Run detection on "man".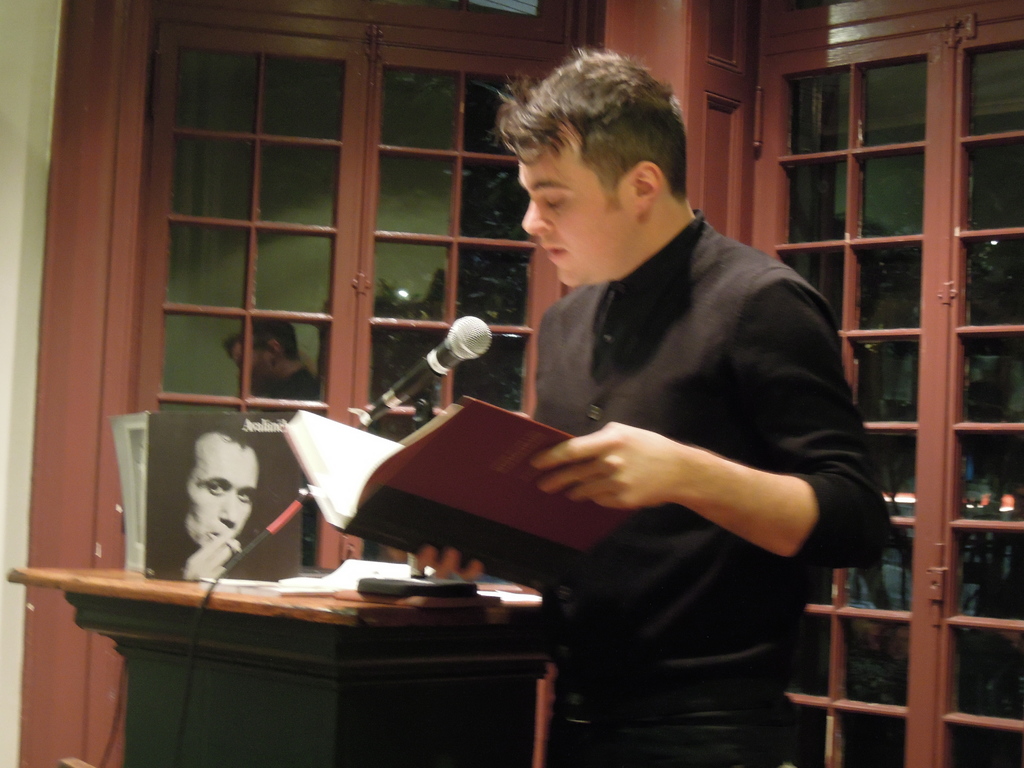
Result: (x1=416, y1=49, x2=884, y2=767).
